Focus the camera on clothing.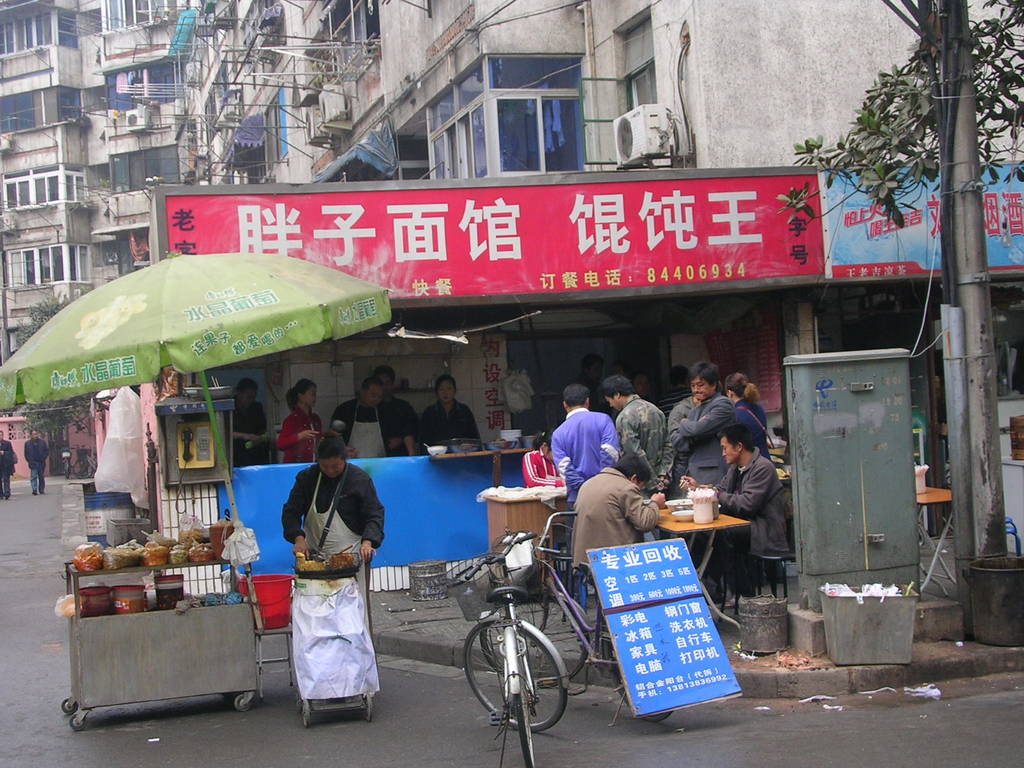
Focus region: crop(546, 406, 621, 550).
